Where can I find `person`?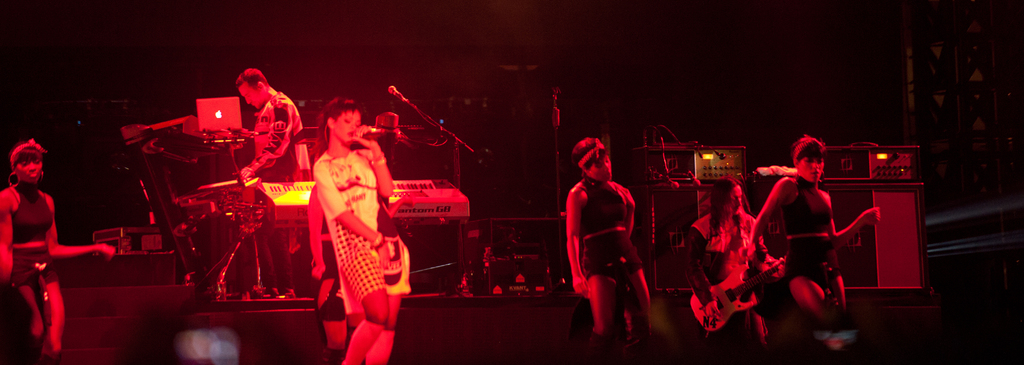
You can find it at select_region(684, 174, 786, 364).
